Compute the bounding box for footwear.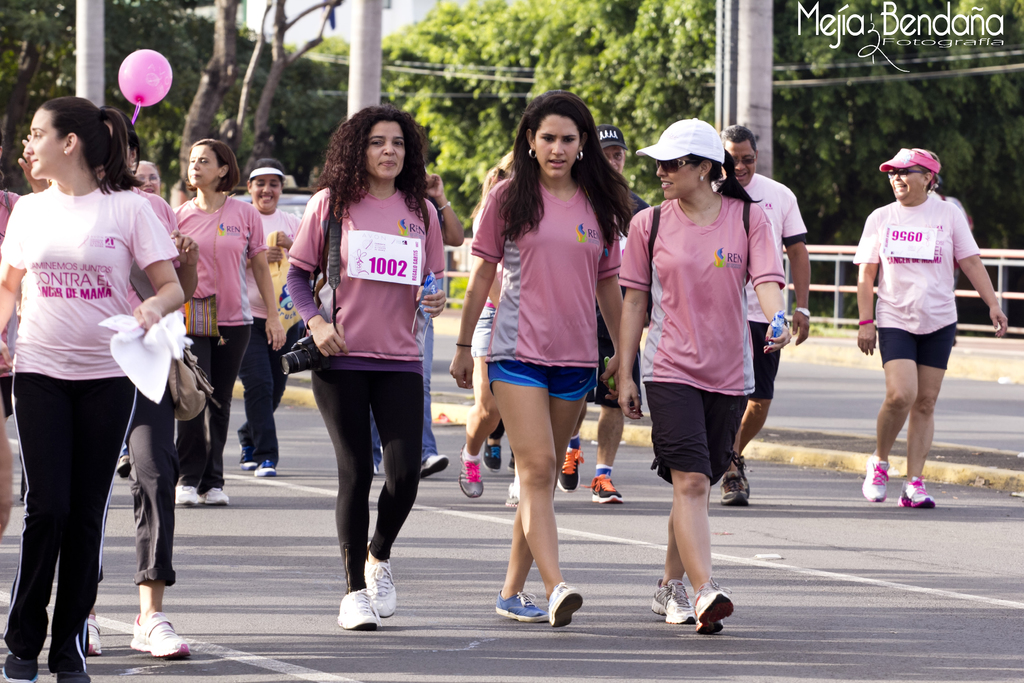
bbox=(477, 440, 508, 471).
